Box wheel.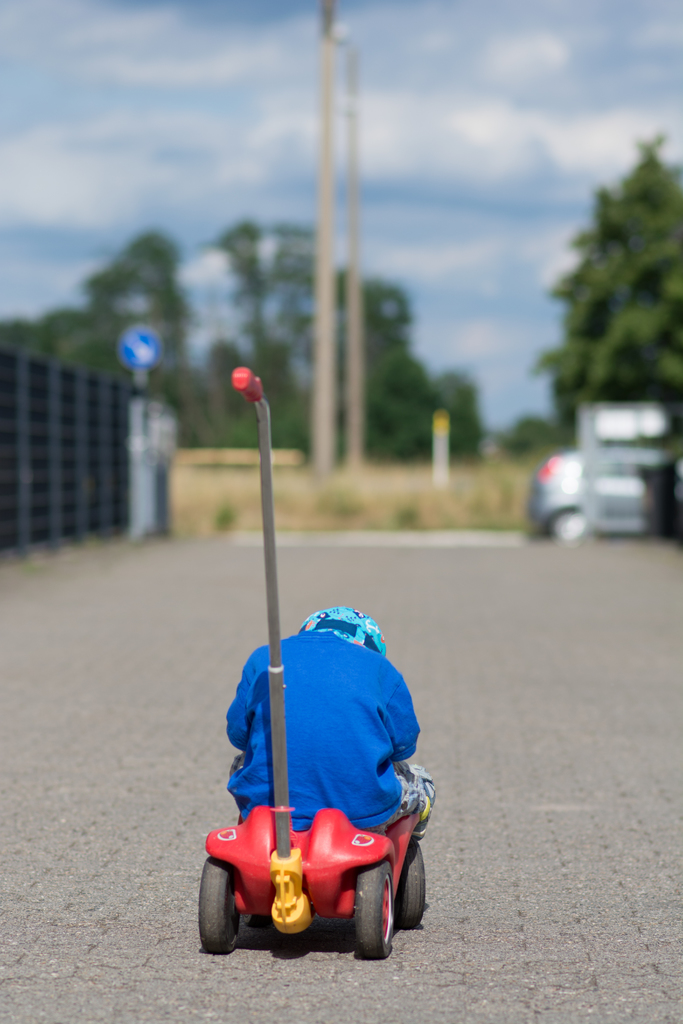
bbox(399, 849, 433, 921).
